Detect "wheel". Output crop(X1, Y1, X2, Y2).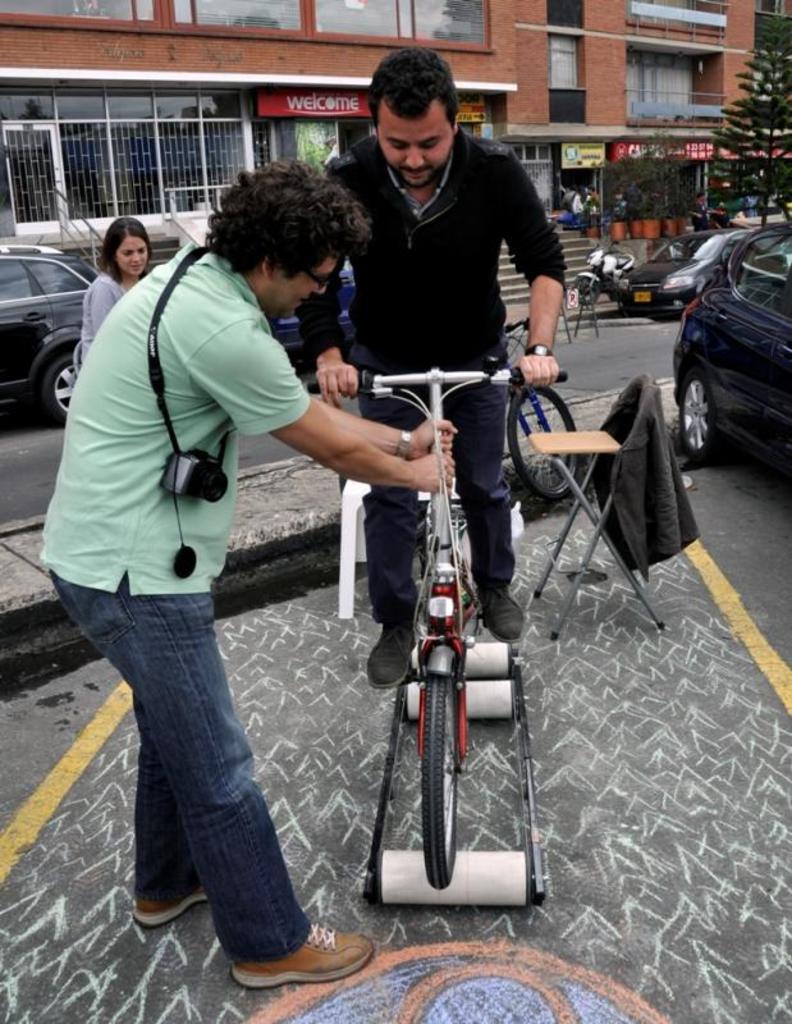
crop(41, 355, 82, 415).
